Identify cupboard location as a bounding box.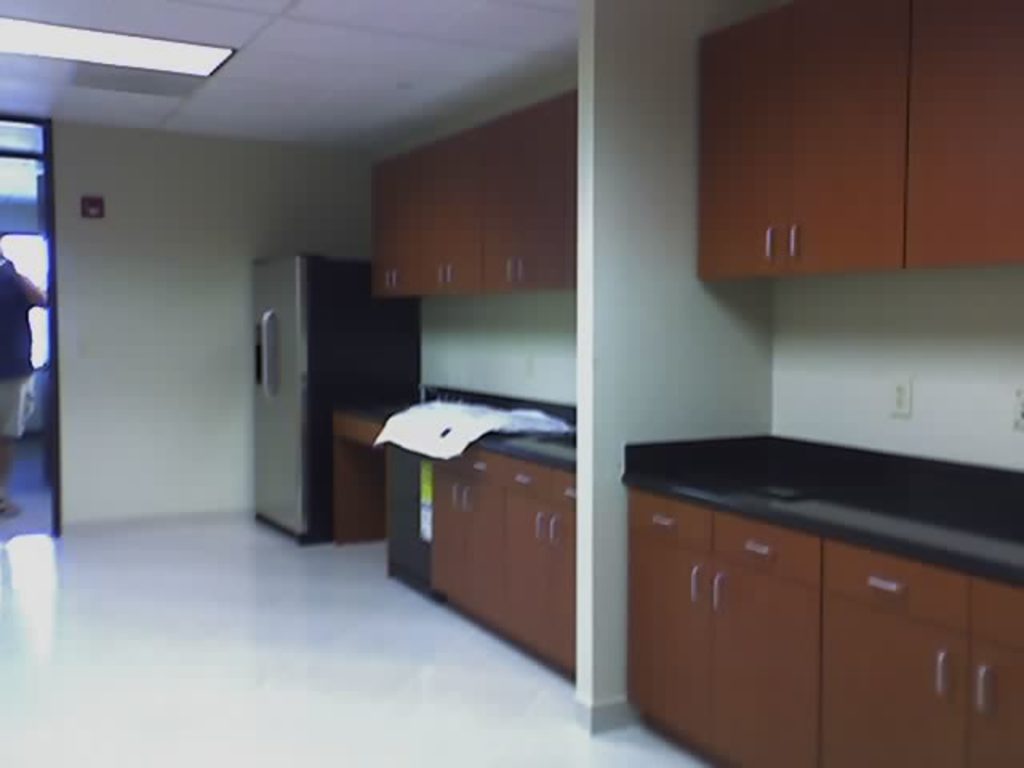
<box>363,426,574,685</box>.
